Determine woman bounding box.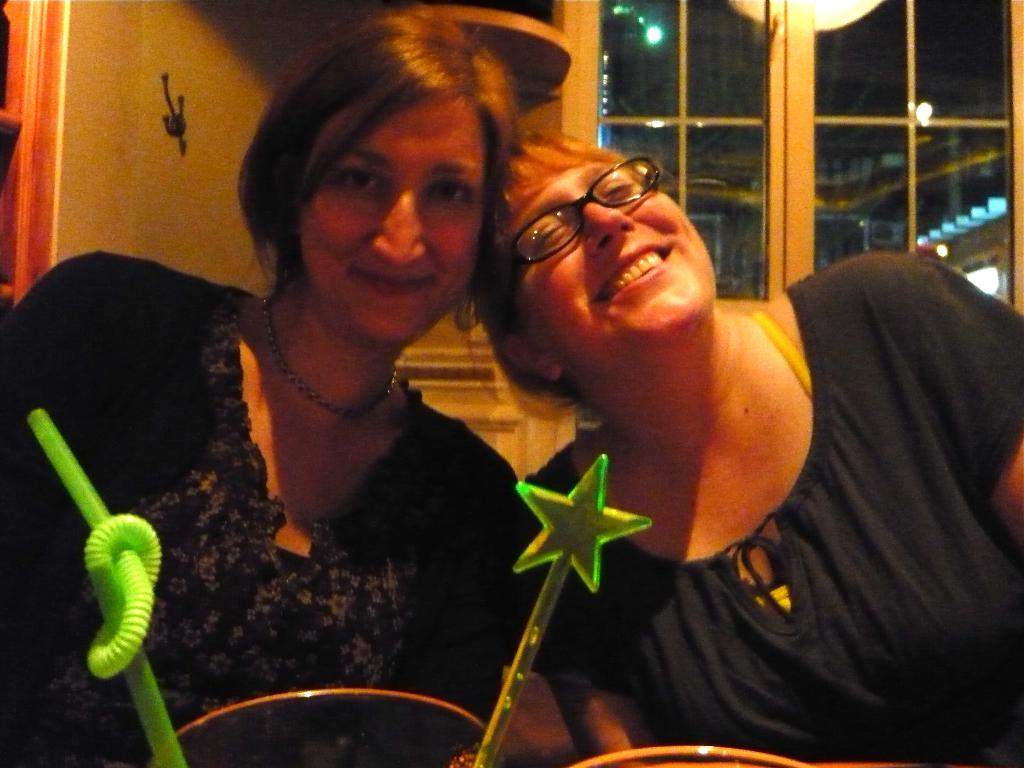
Determined: (456, 127, 1023, 767).
